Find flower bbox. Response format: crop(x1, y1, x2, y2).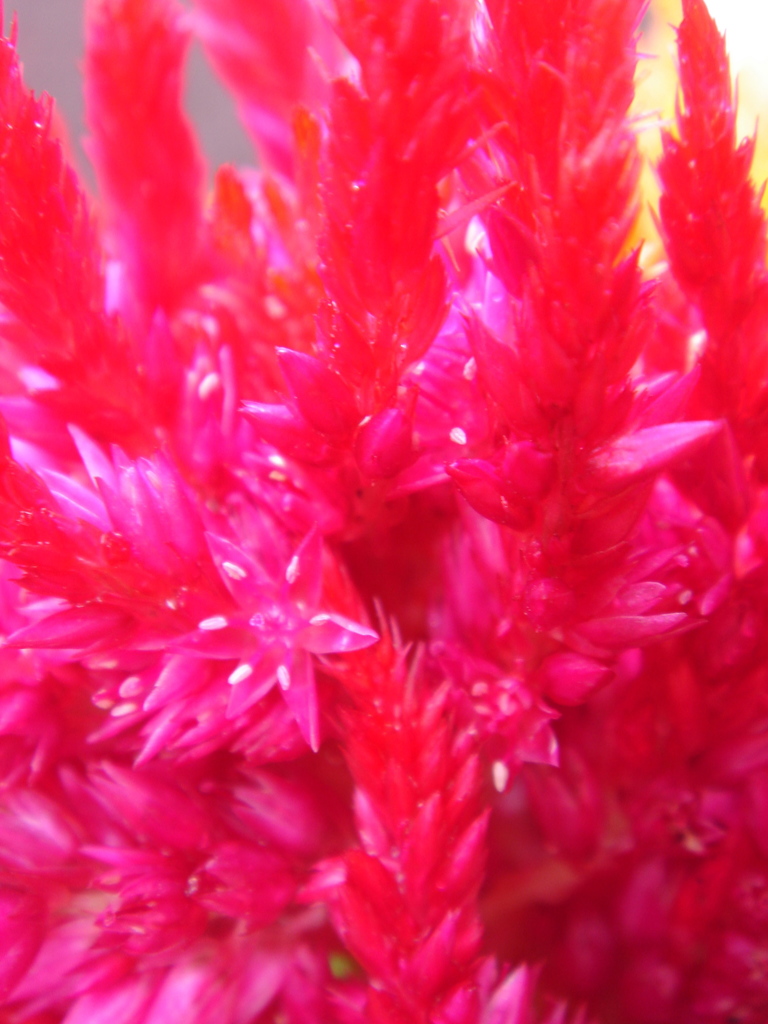
crop(0, 33, 736, 961).
